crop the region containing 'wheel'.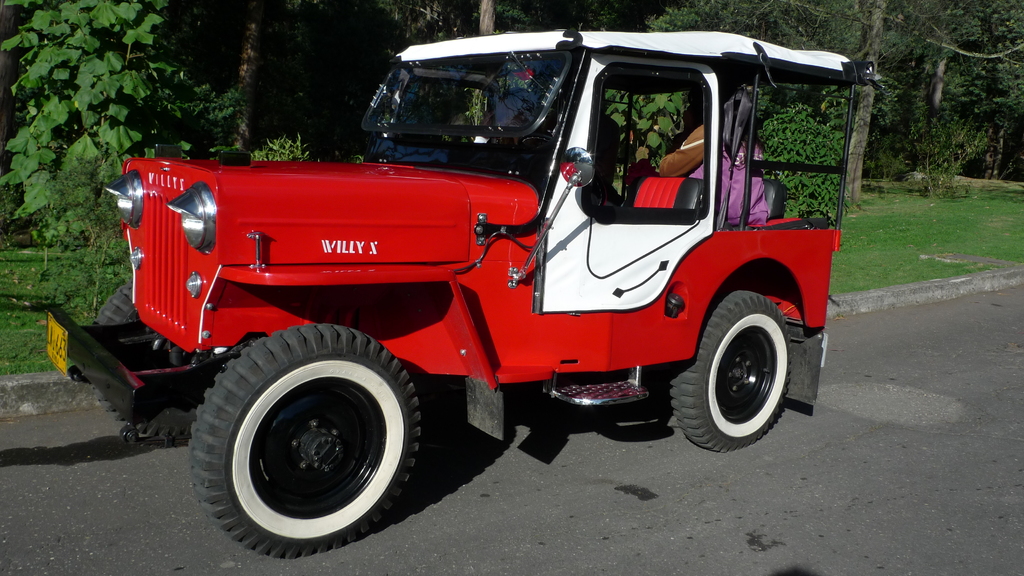
Crop region: 188 322 420 558.
